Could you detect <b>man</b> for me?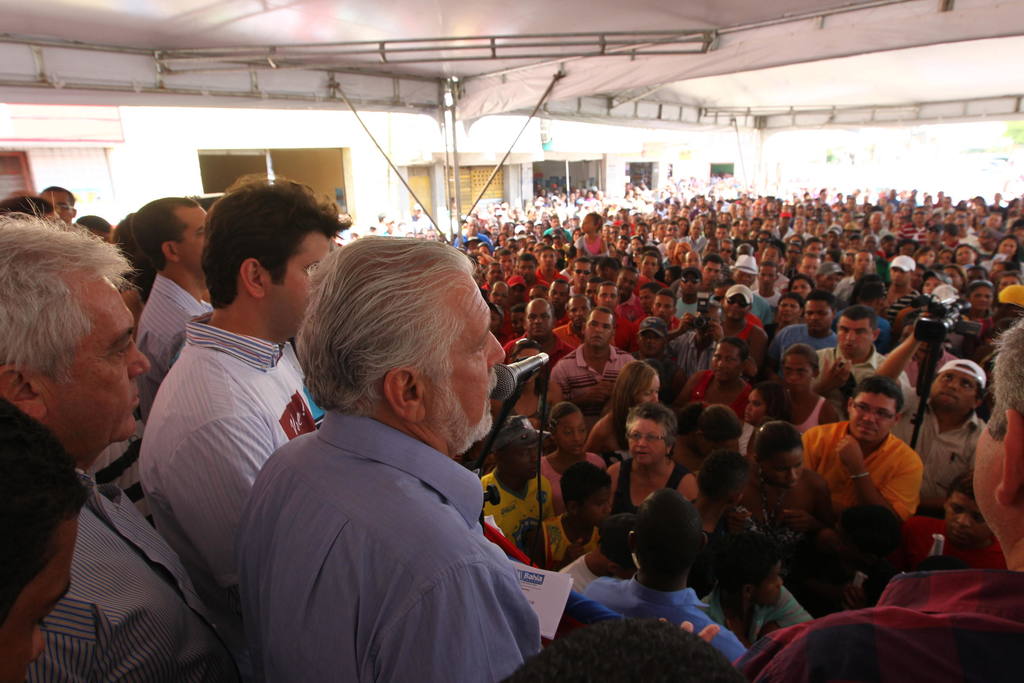
Detection result: bbox=(136, 197, 210, 368).
